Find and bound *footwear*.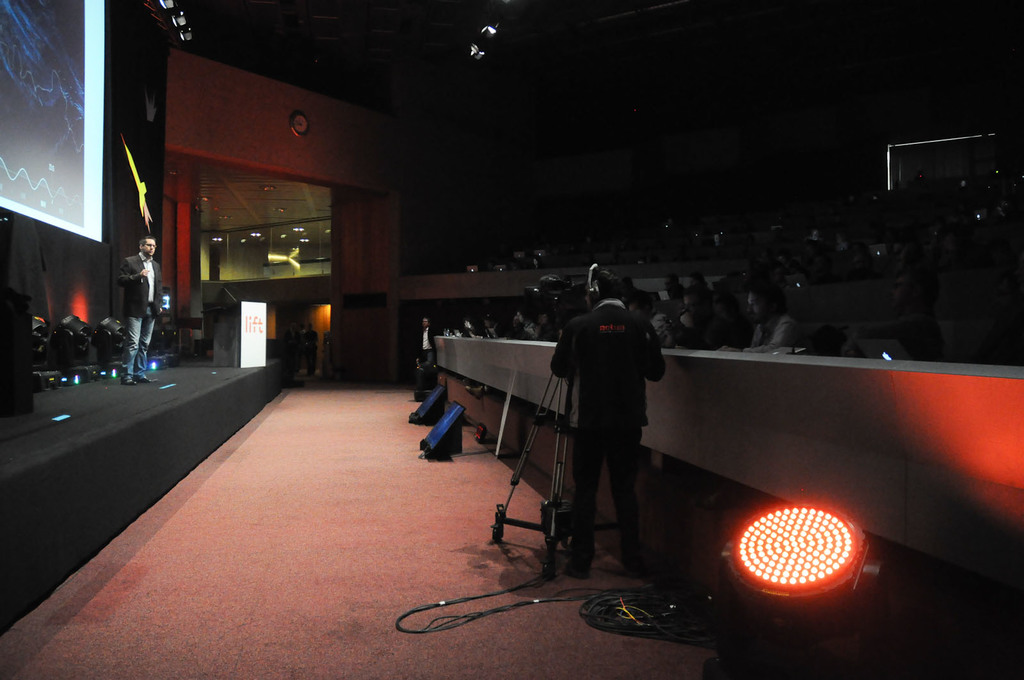
Bound: x1=118 y1=372 x2=142 y2=391.
